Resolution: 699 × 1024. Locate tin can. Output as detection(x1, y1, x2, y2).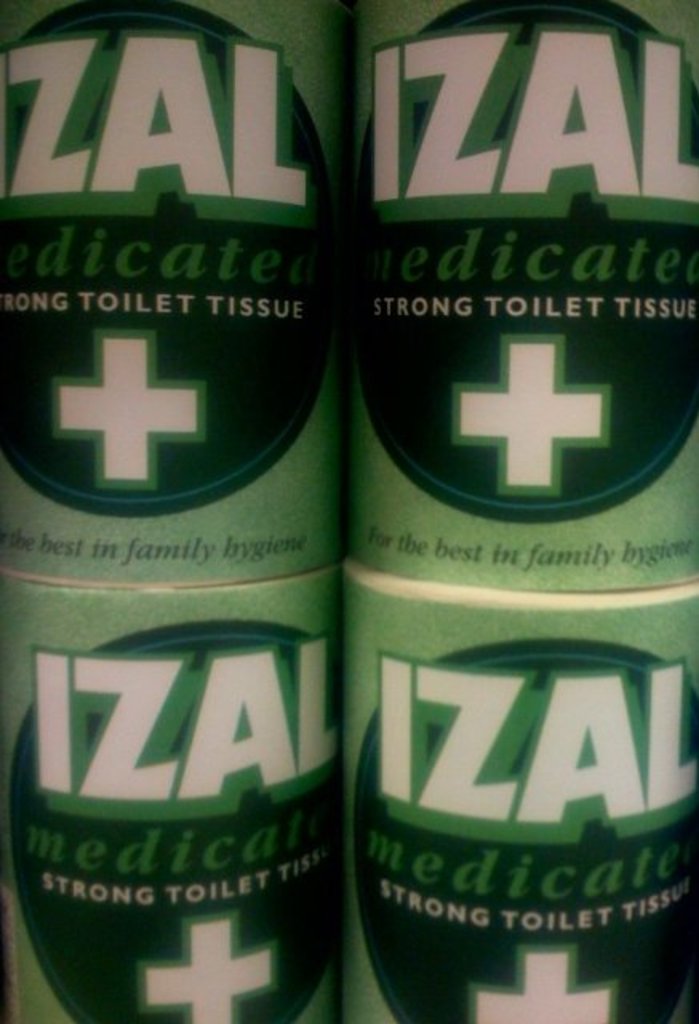
detection(338, 584, 697, 1022).
